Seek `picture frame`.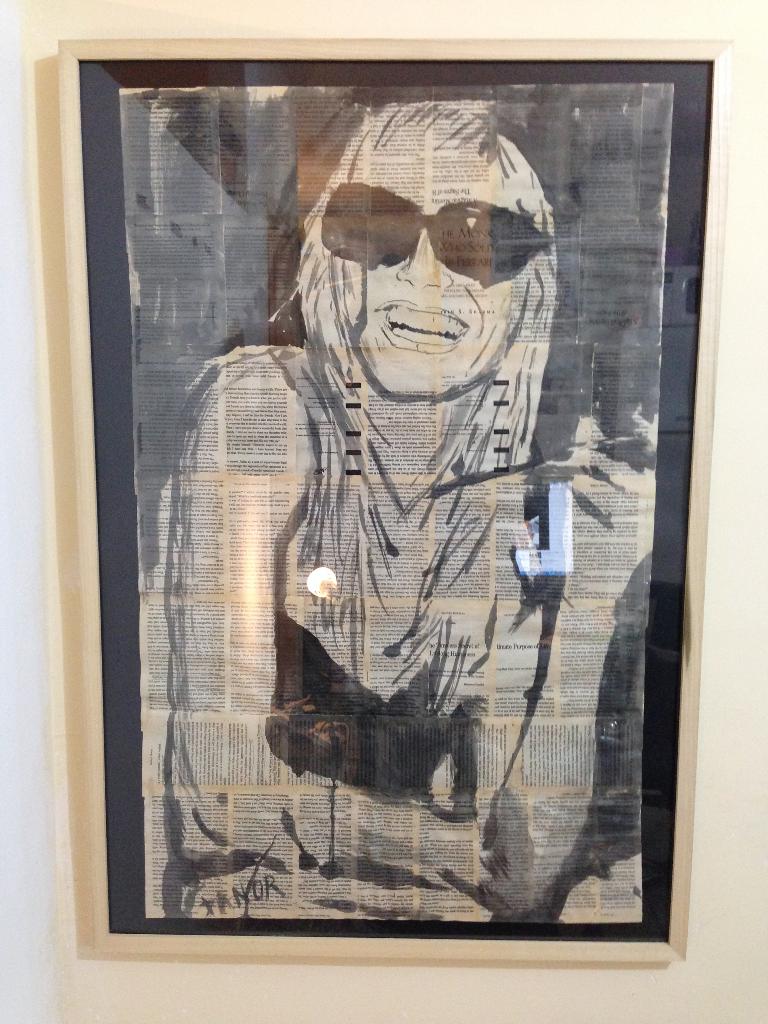
x1=35, y1=29, x2=703, y2=977.
